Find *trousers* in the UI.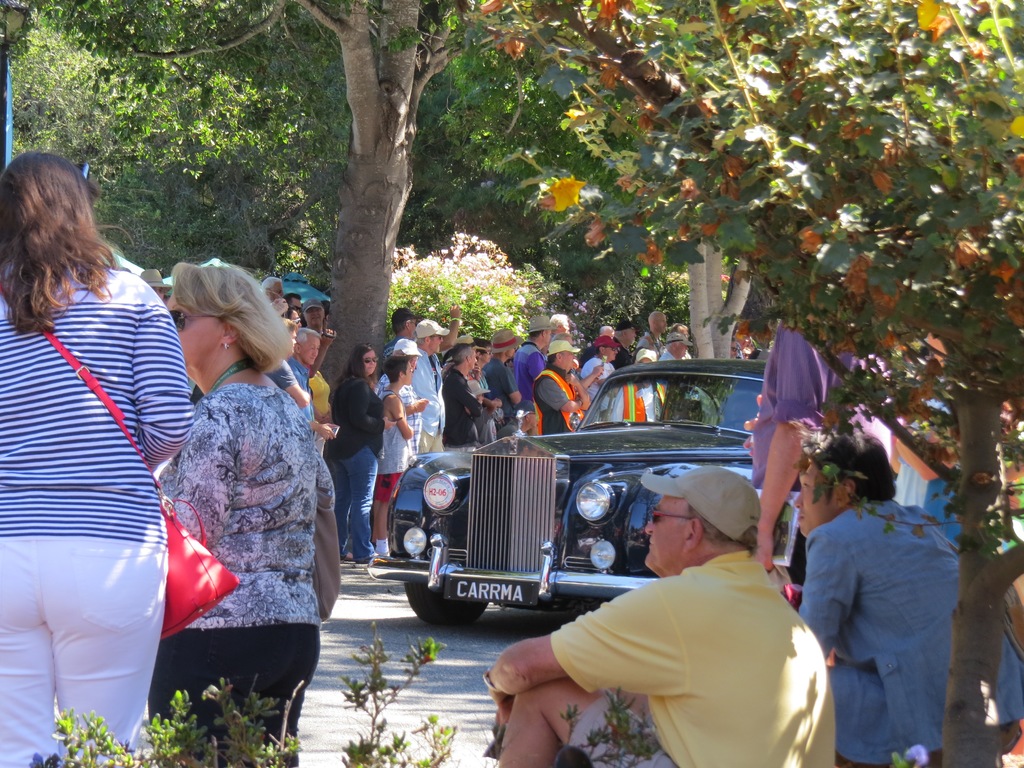
UI element at box(147, 623, 324, 767).
